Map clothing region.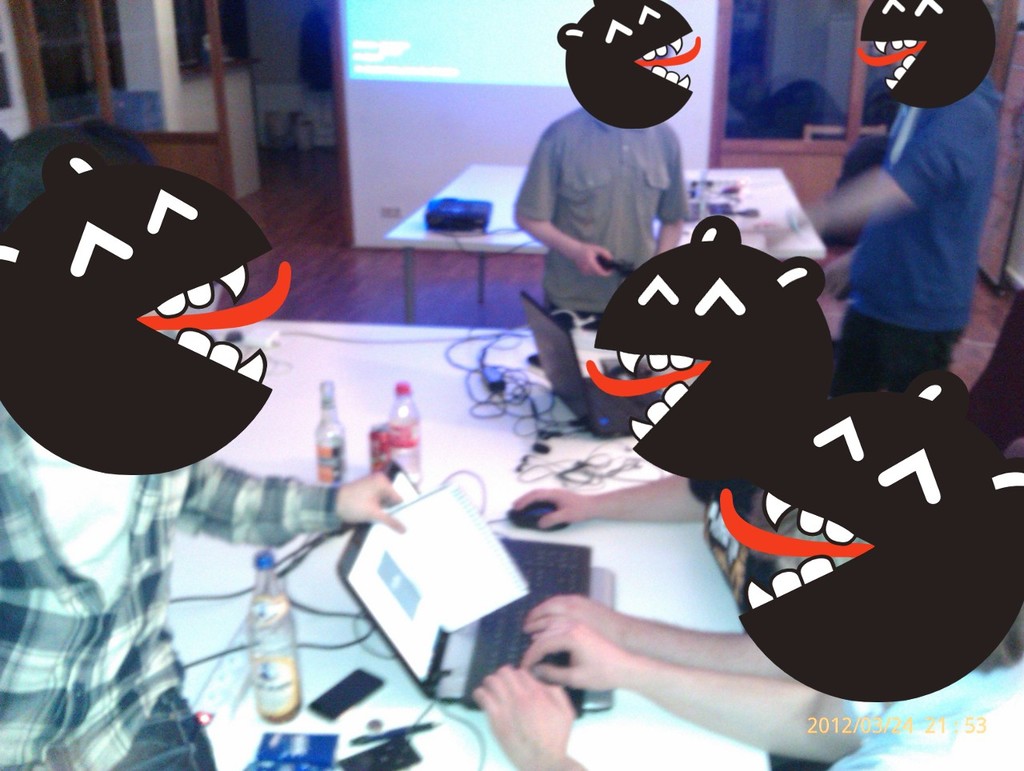
Mapped to (left=0, top=397, right=349, bottom=770).
